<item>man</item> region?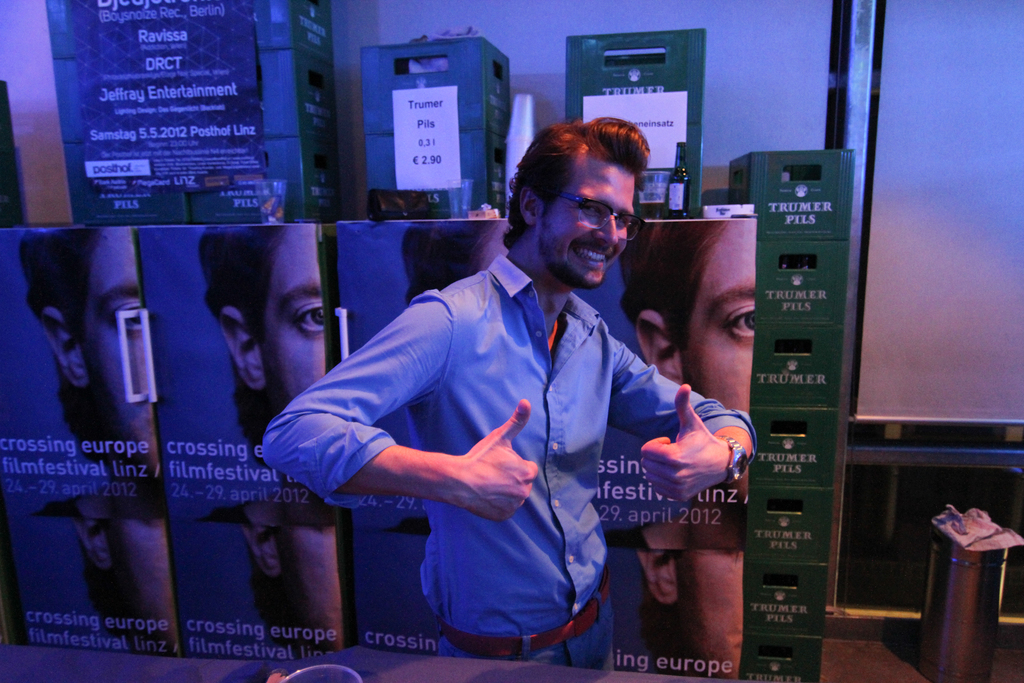
bbox=[636, 550, 744, 675]
